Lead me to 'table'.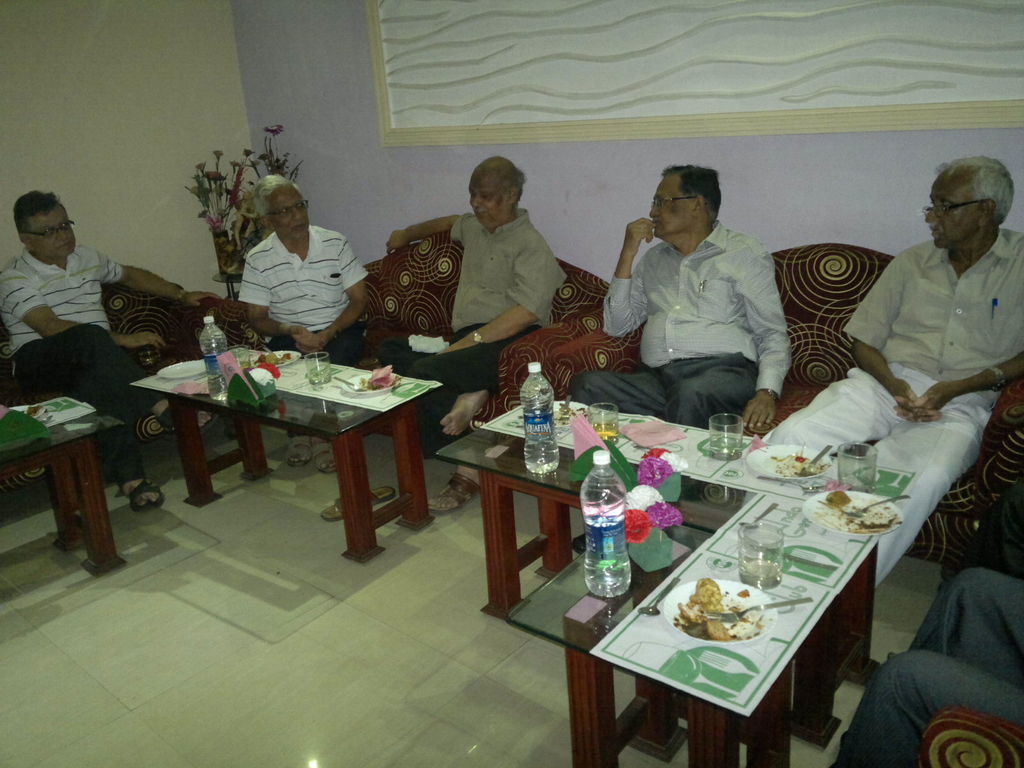
Lead to 431/454/924/767.
